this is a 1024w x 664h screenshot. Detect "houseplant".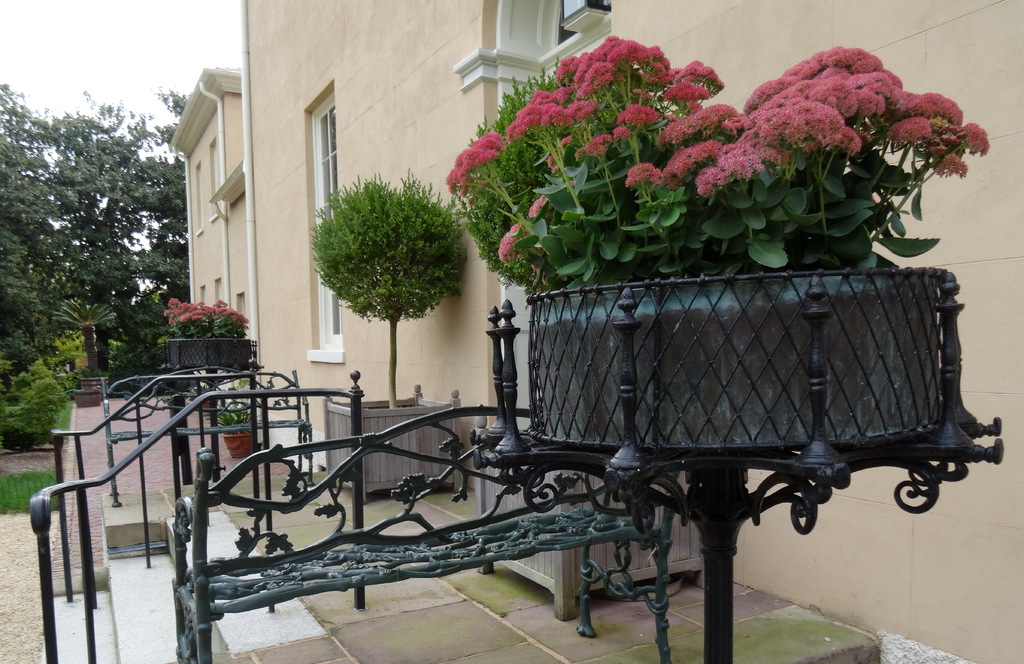
box=[321, 165, 470, 501].
